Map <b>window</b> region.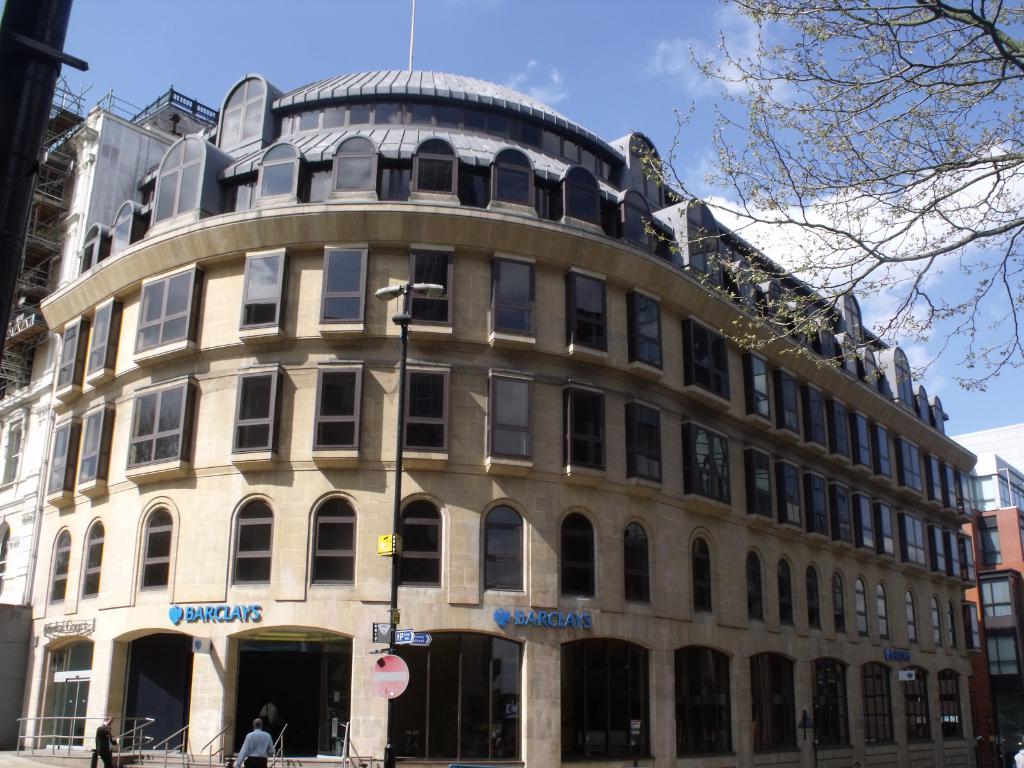
Mapped to {"left": 686, "top": 526, "right": 719, "bottom": 612}.
